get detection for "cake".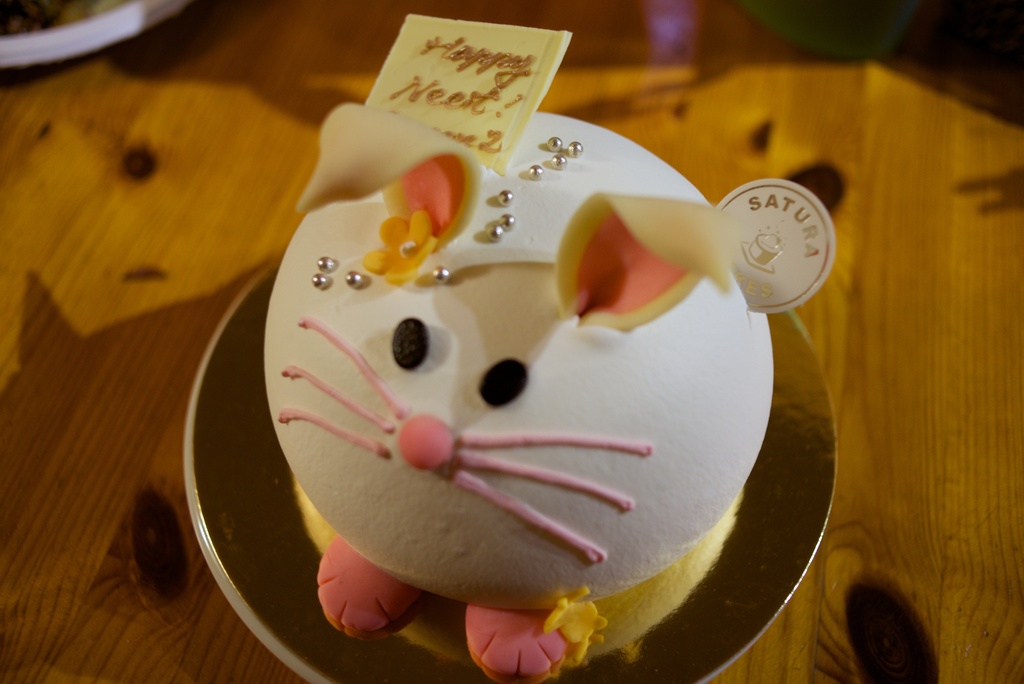
Detection: left=262, top=111, right=772, bottom=683.
